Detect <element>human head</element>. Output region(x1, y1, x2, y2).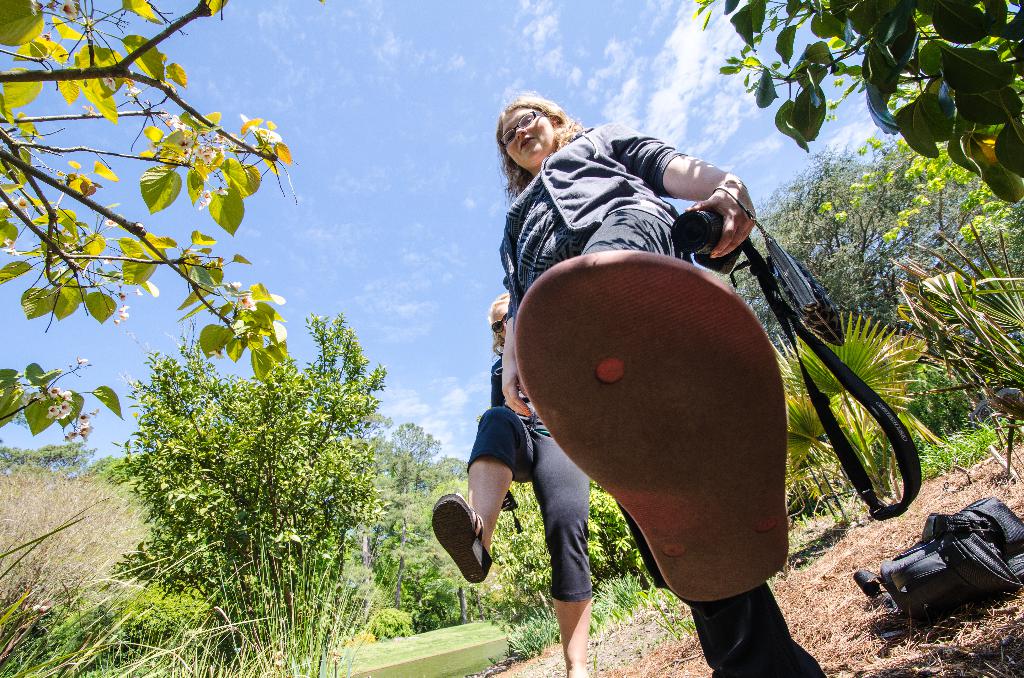
region(485, 292, 510, 343).
